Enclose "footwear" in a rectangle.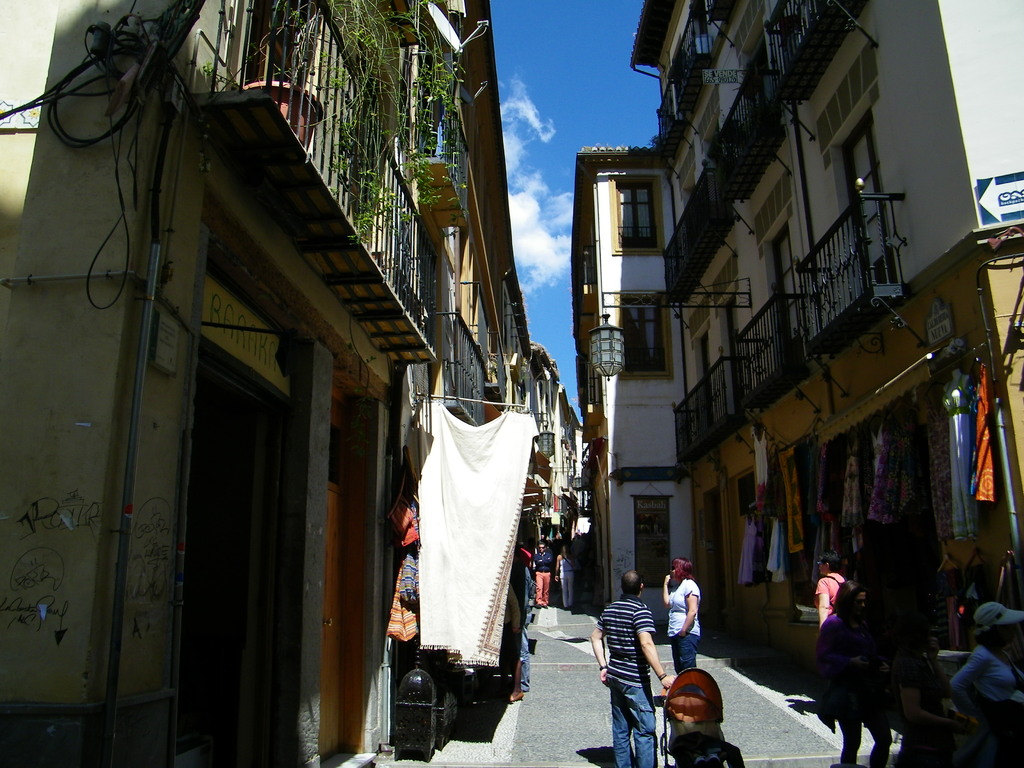
bbox=[534, 603, 541, 608].
